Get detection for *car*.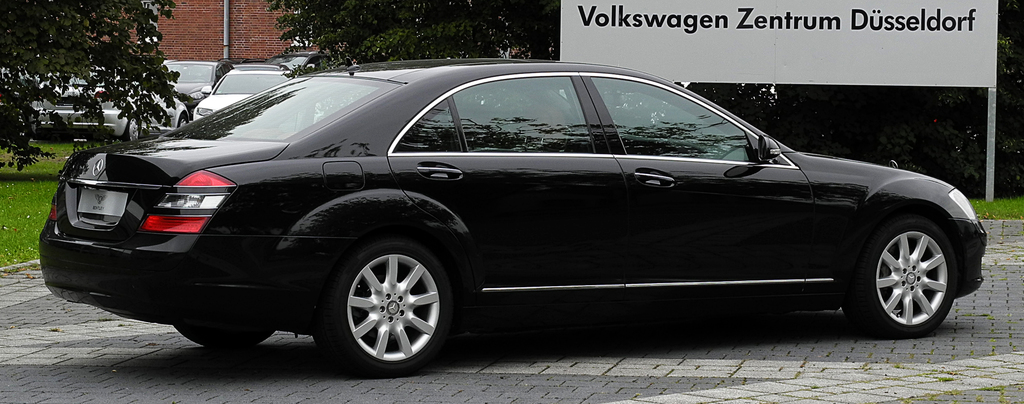
Detection: <region>191, 61, 291, 125</region>.
